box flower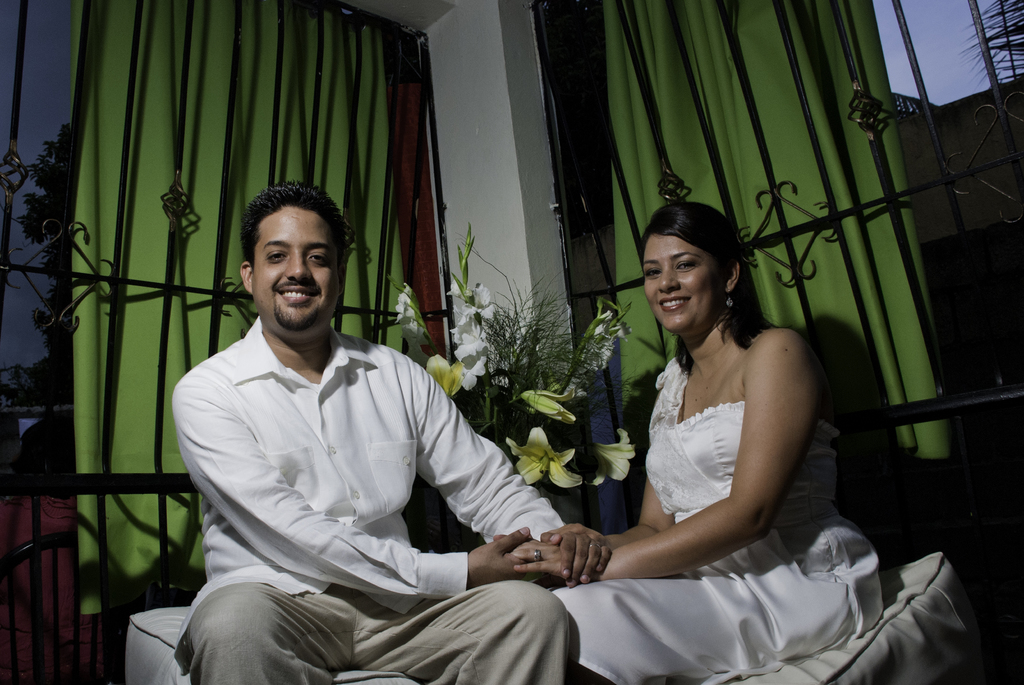
box=[592, 319, 631, 345]
